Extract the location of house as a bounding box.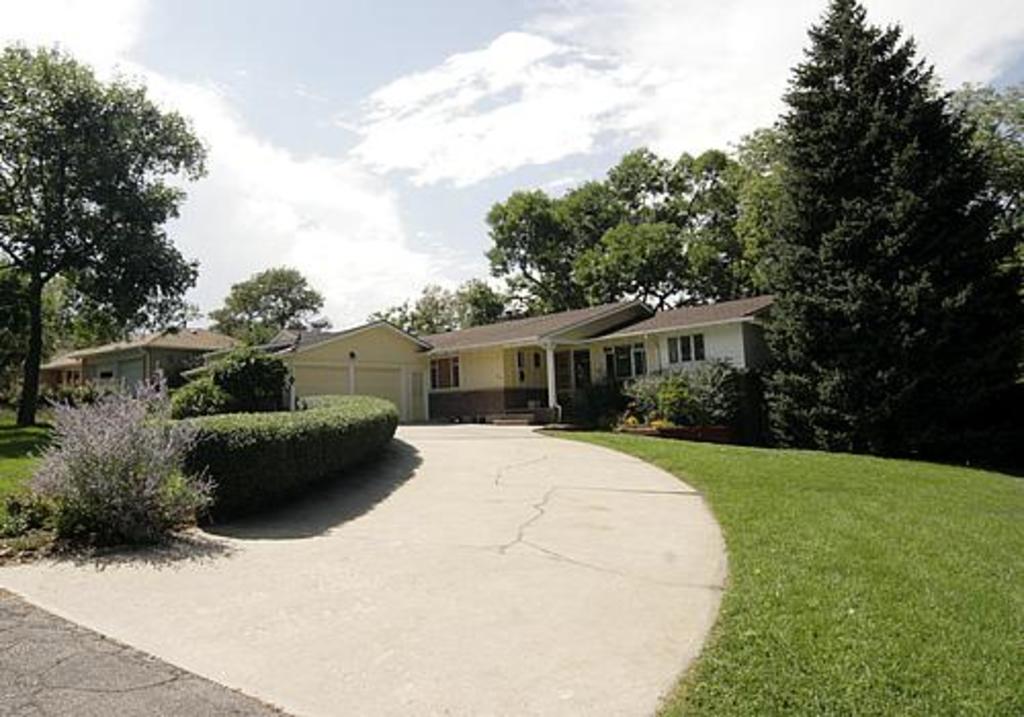
{"x1": 414, "y1": 293, "x2": 780, "y2": 424}.
